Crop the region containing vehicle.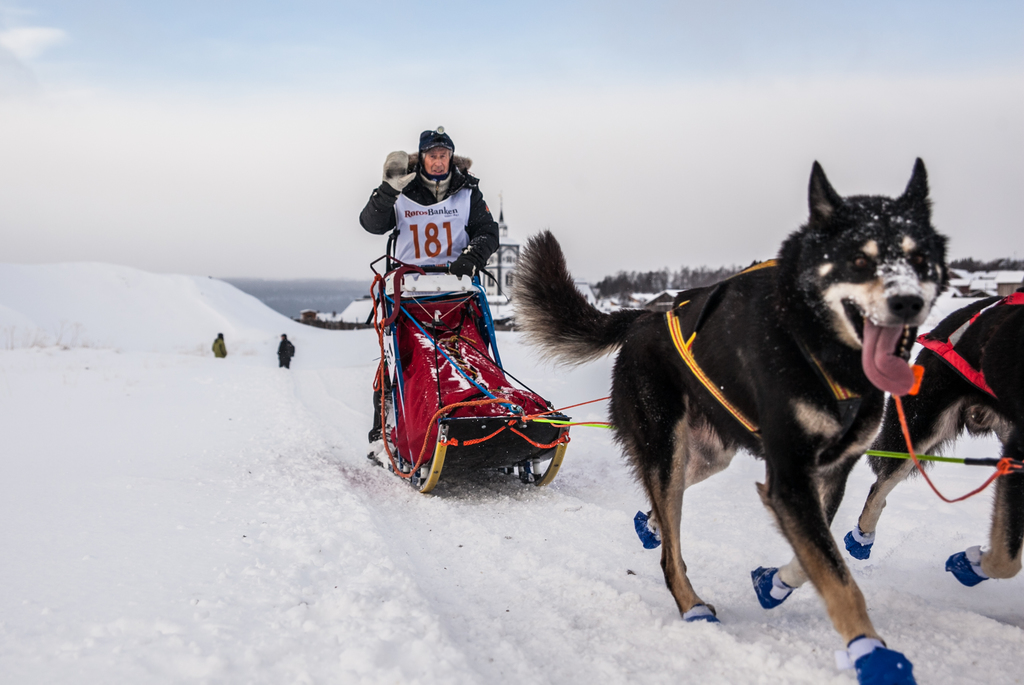
Crop region: region(366, 153, 1023, 684).
